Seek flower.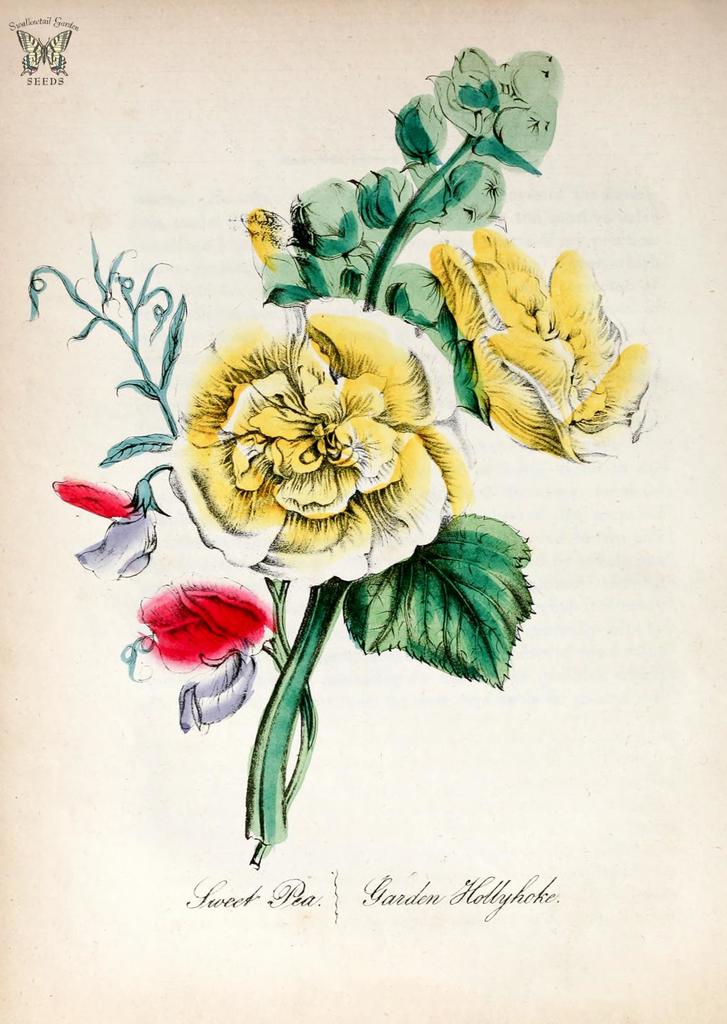
region(162, 285, 477, 572).
